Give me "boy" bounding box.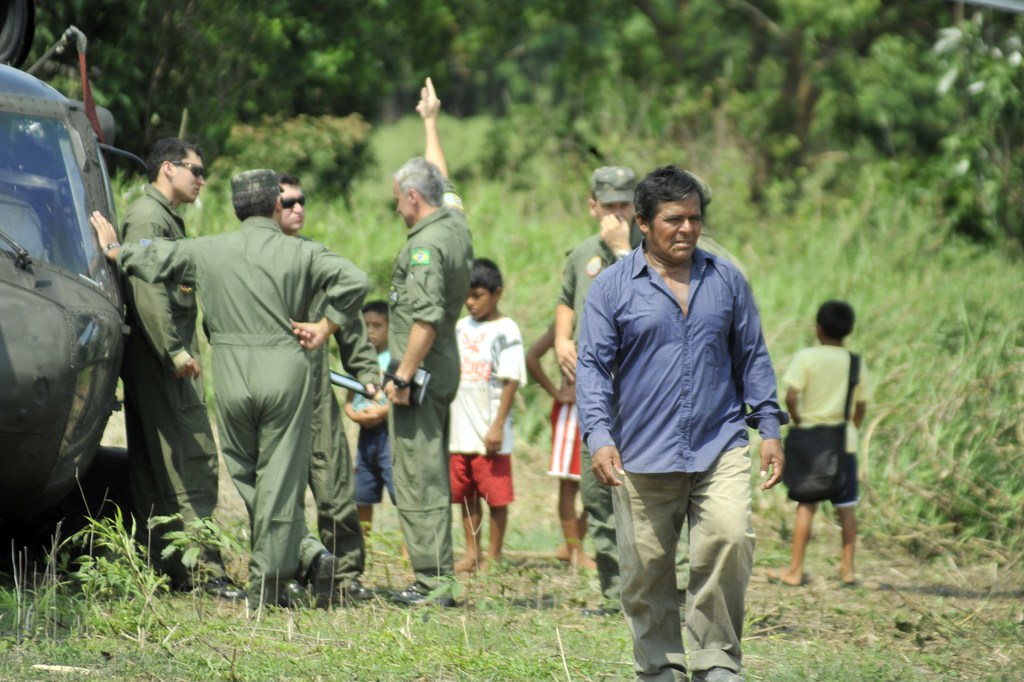
pyautogui.locateOnScreen(345, 297, 409, 558).
